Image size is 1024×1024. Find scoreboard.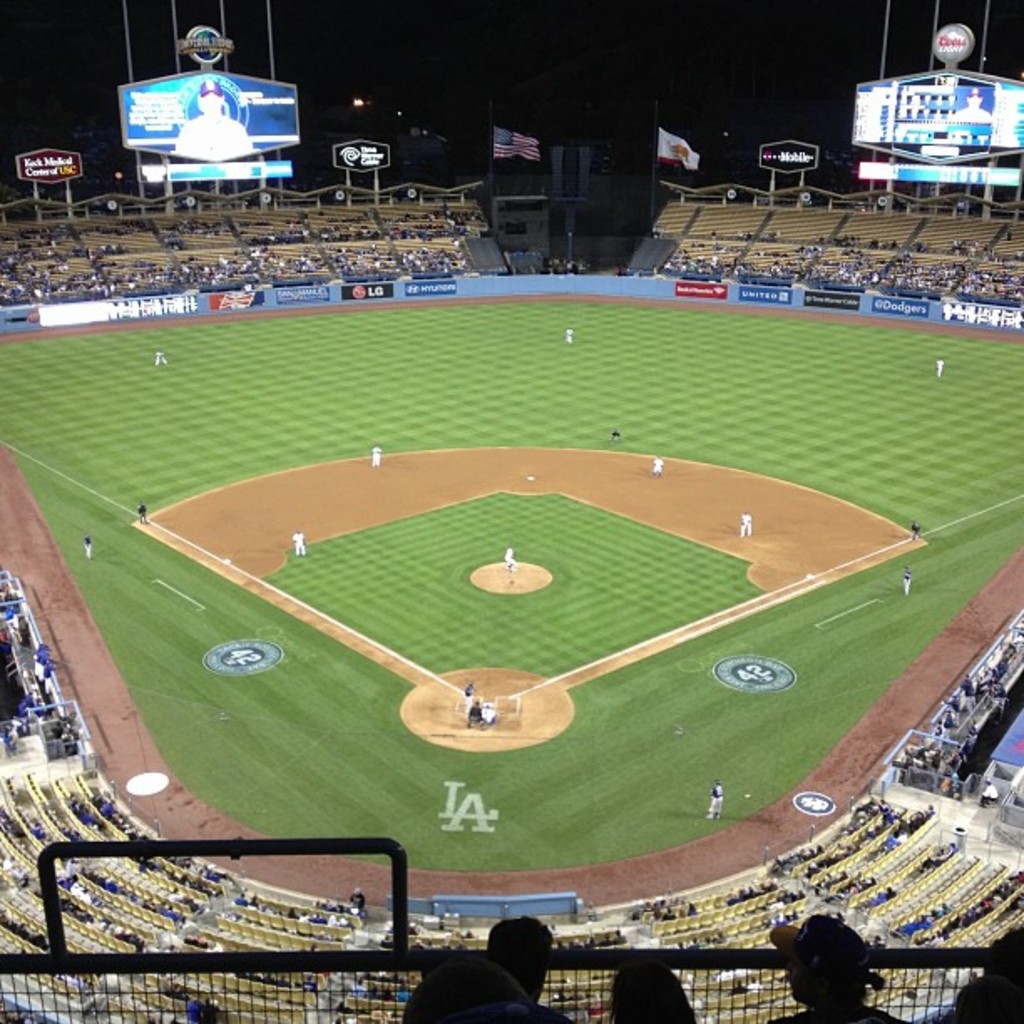
x1=114, y1=25, x2=301, y2=166.
